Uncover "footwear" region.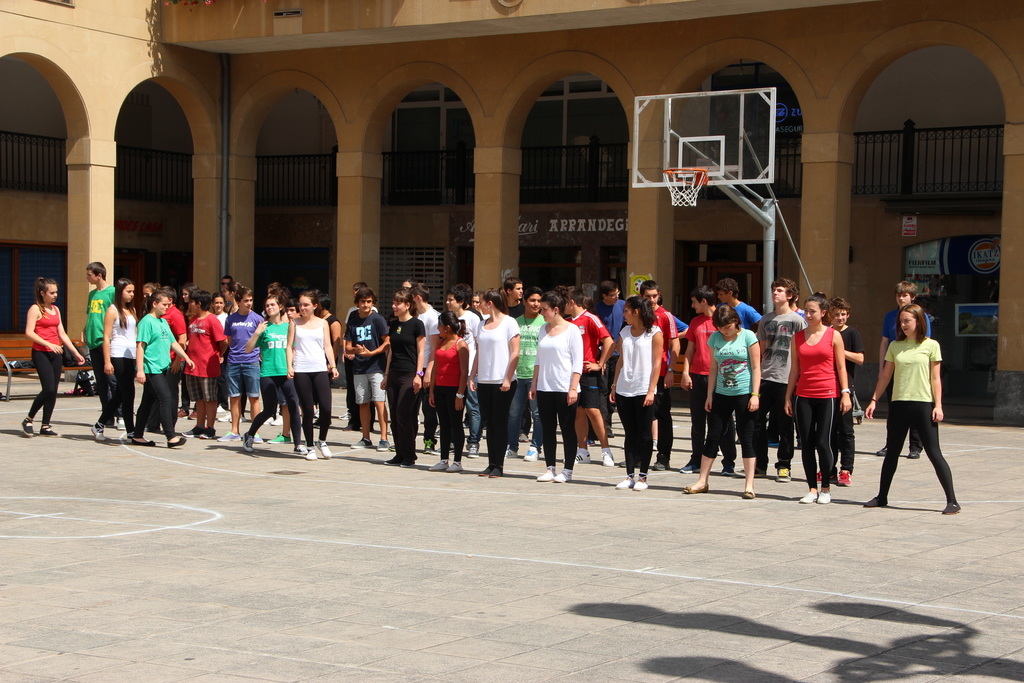
Uncovered: <box>813,472,822,488</box>.
